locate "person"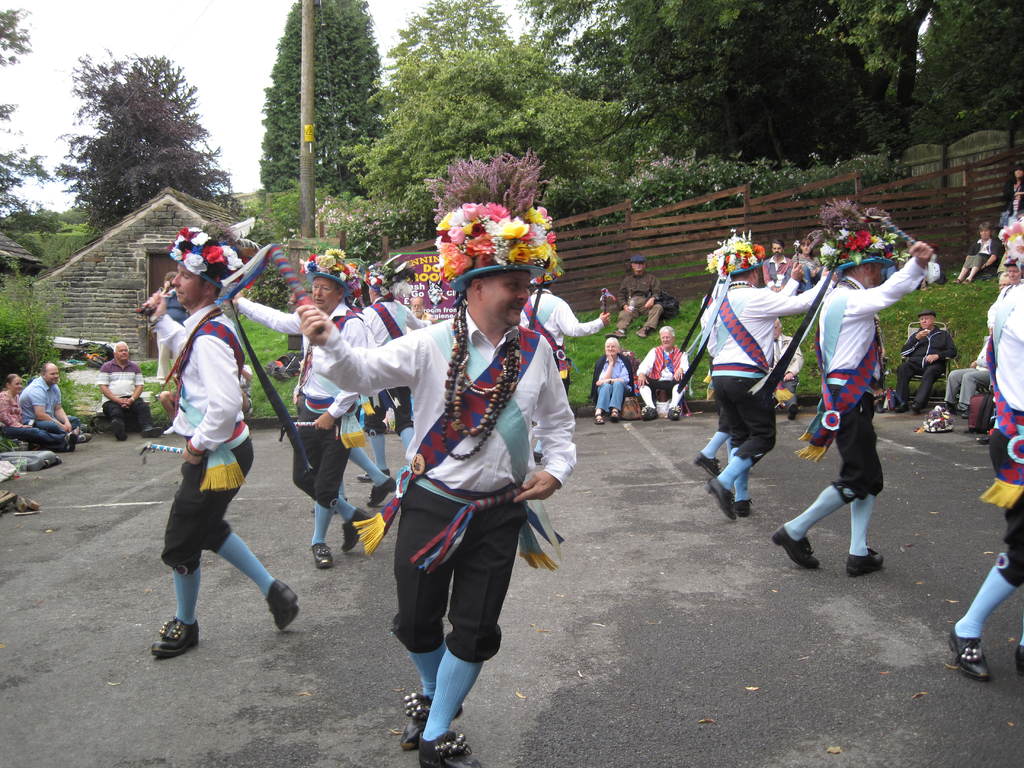
BBox(17, 362, 92, 444)
